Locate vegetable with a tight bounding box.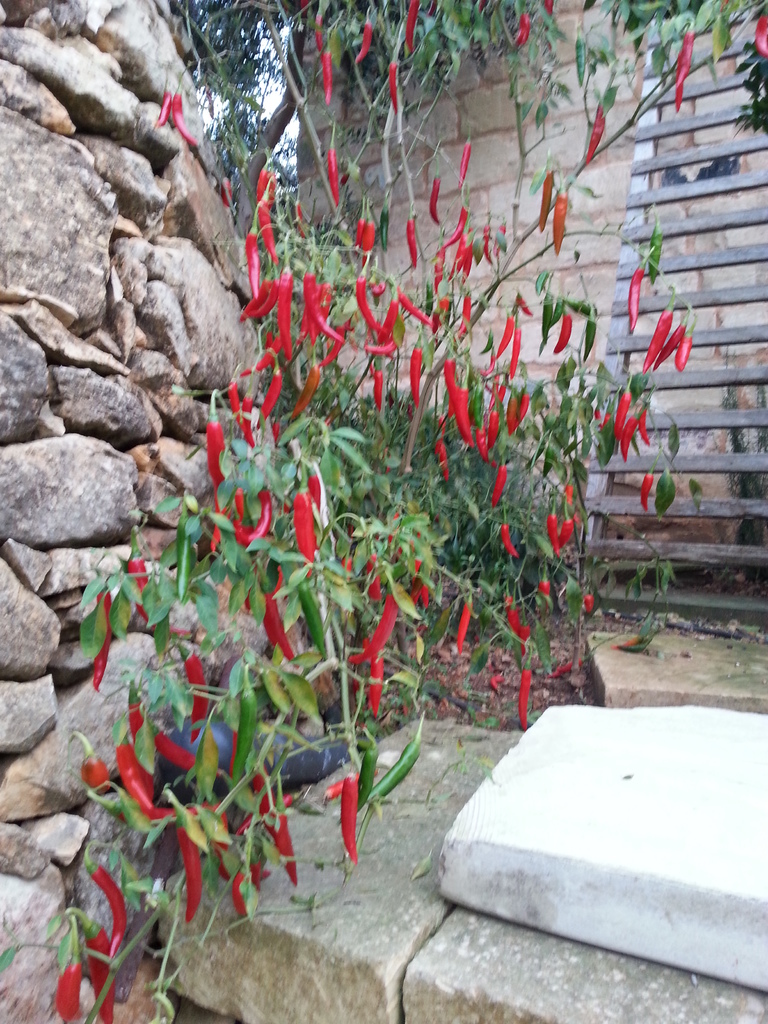
<bbox>585, 314, 599, 358</bbox>.
